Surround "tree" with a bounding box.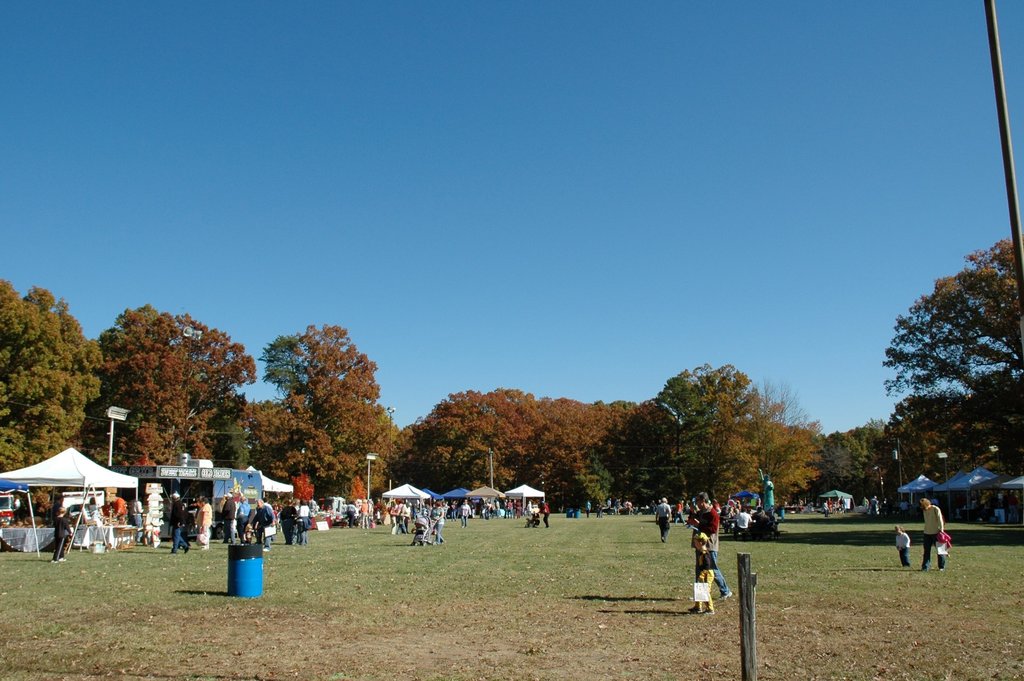
rect(819, 415, 895, 511).
